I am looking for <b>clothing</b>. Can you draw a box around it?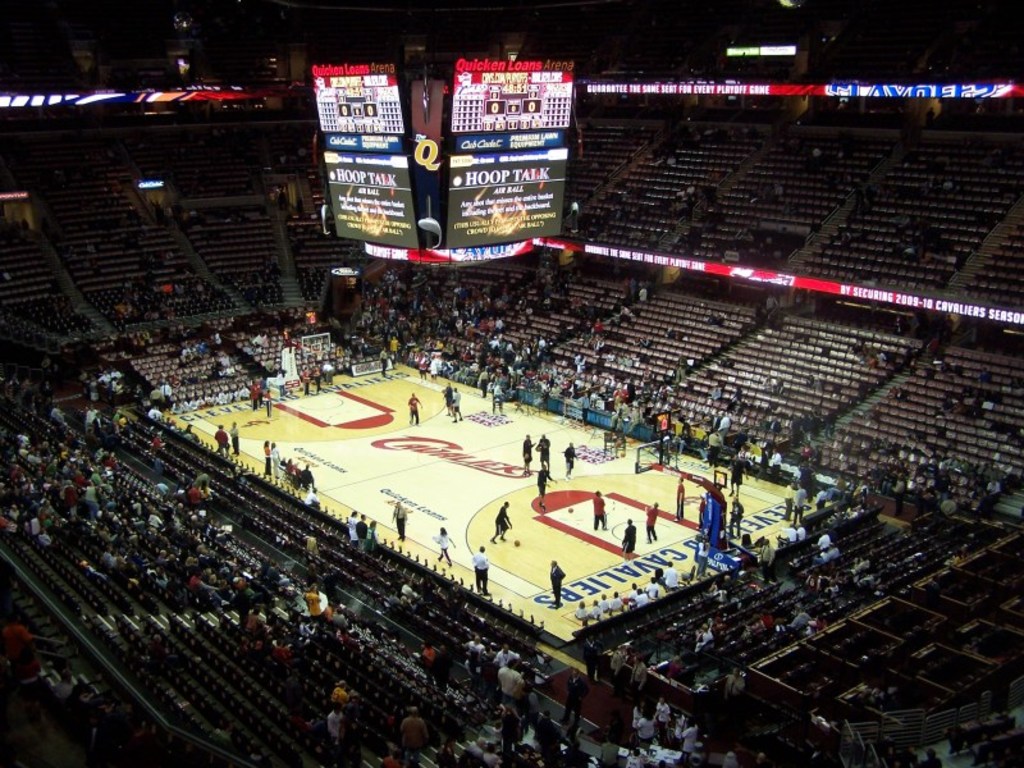
Sure, the bounding box is {"x1": 393, "y1": 506, "x2": 404, "y2": 531}.
